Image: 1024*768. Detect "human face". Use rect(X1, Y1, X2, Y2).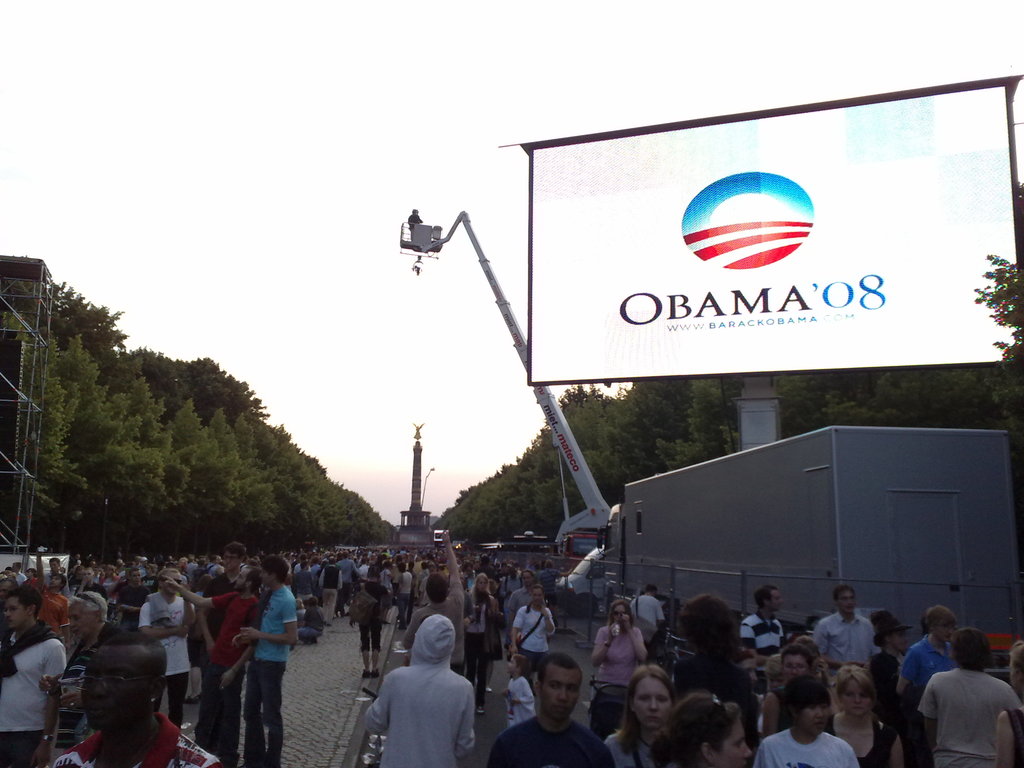
rect(800, 697, 828, 733).
